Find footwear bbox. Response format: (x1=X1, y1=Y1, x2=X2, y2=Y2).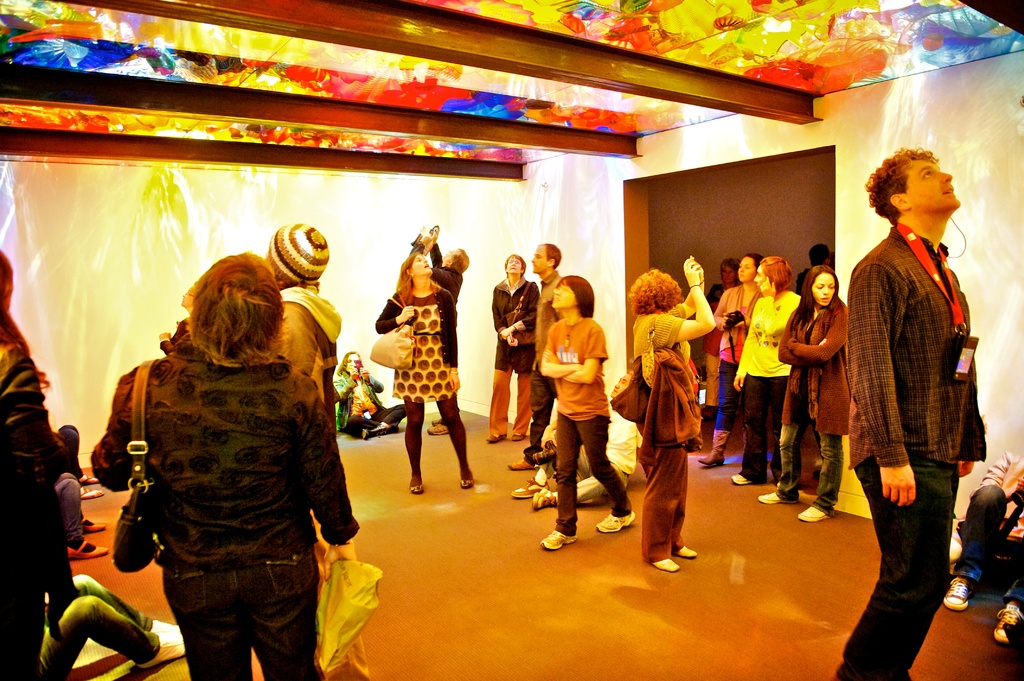
(x1=64, y1=538, x2=110, y2=557).
